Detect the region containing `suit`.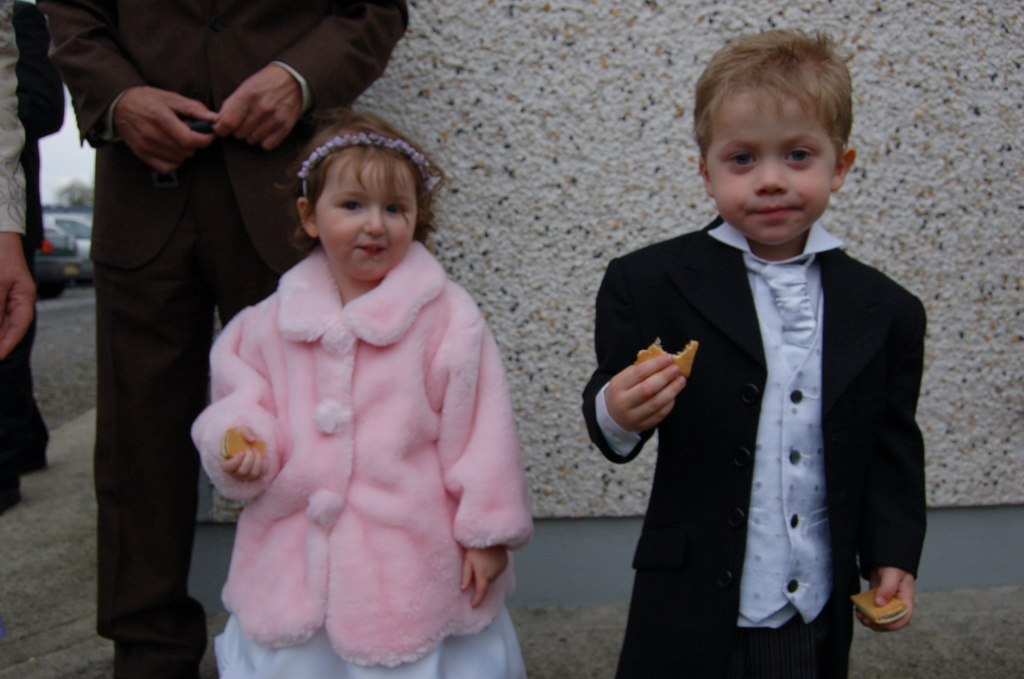
box(45, 0, 401, 662).
